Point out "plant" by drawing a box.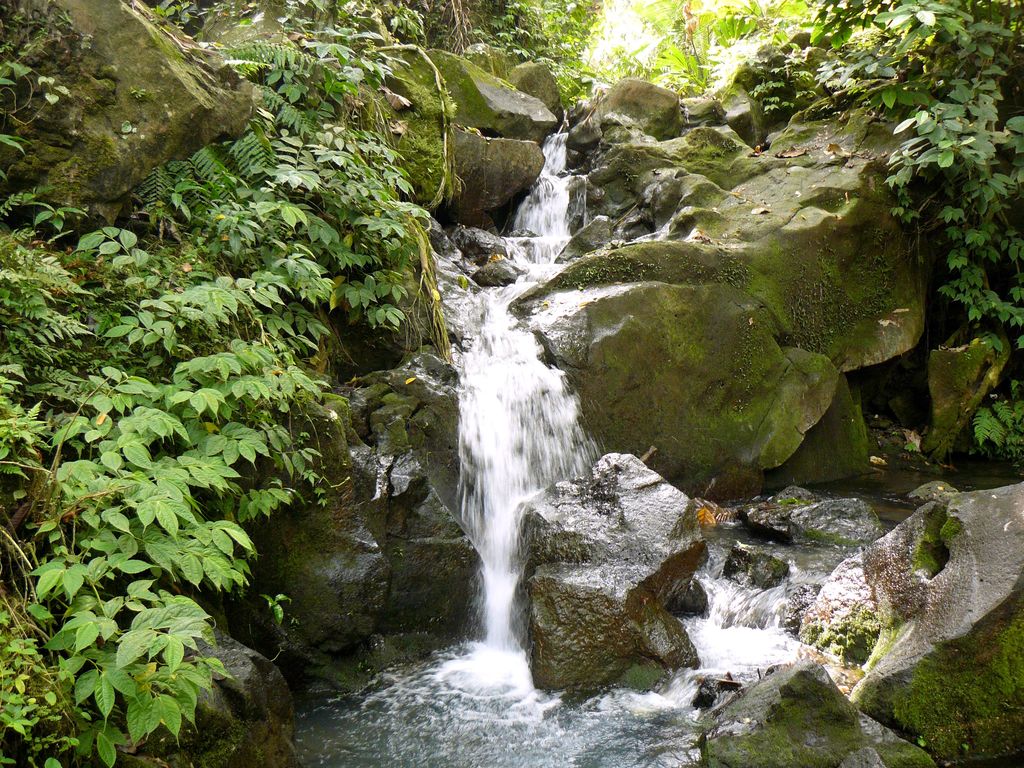
x1=747, y1=0, x2=1023, y2=490.
